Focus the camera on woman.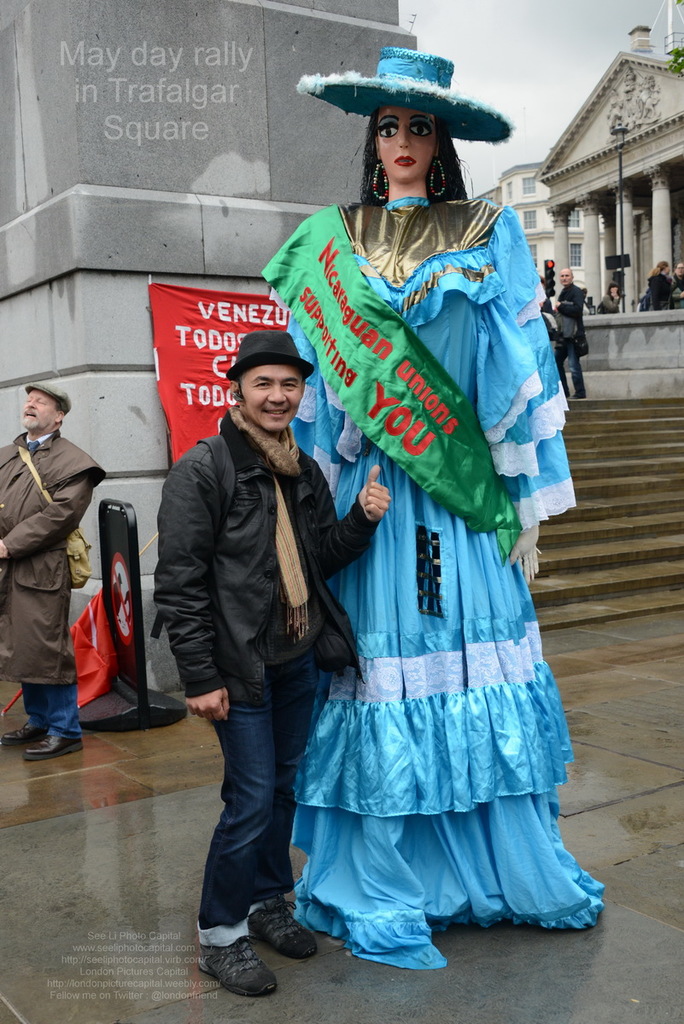
Focus region: {"x1": 669, "y1": 263, "x2": 683, "y2": 307}.
